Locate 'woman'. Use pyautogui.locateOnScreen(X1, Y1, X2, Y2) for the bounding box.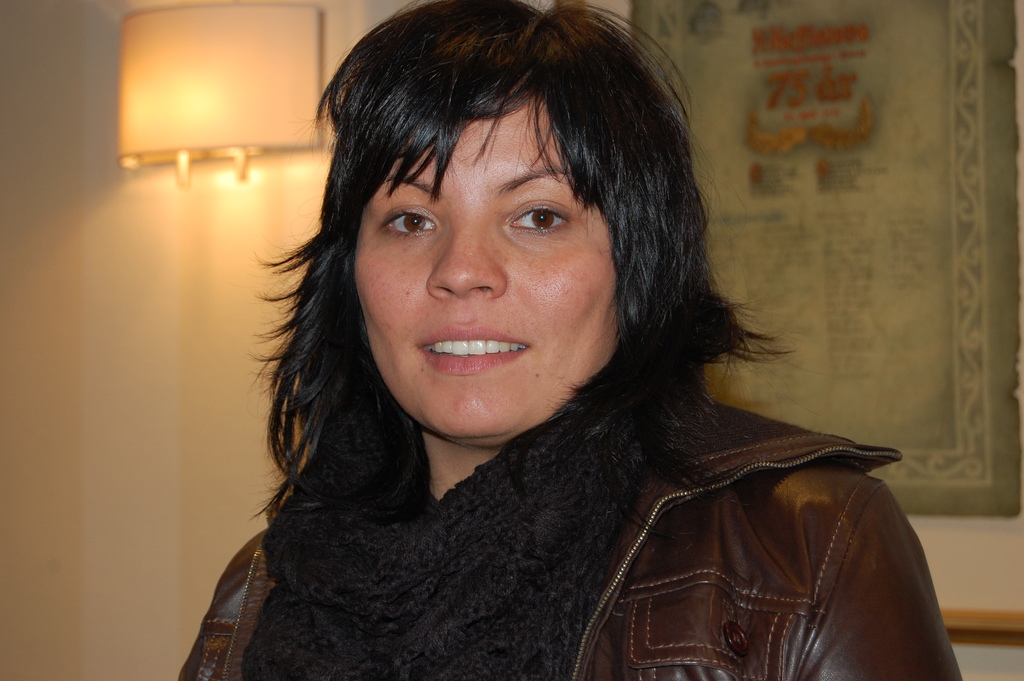
pyautogui.locateOnScreen(171, 21, 961, 666).
